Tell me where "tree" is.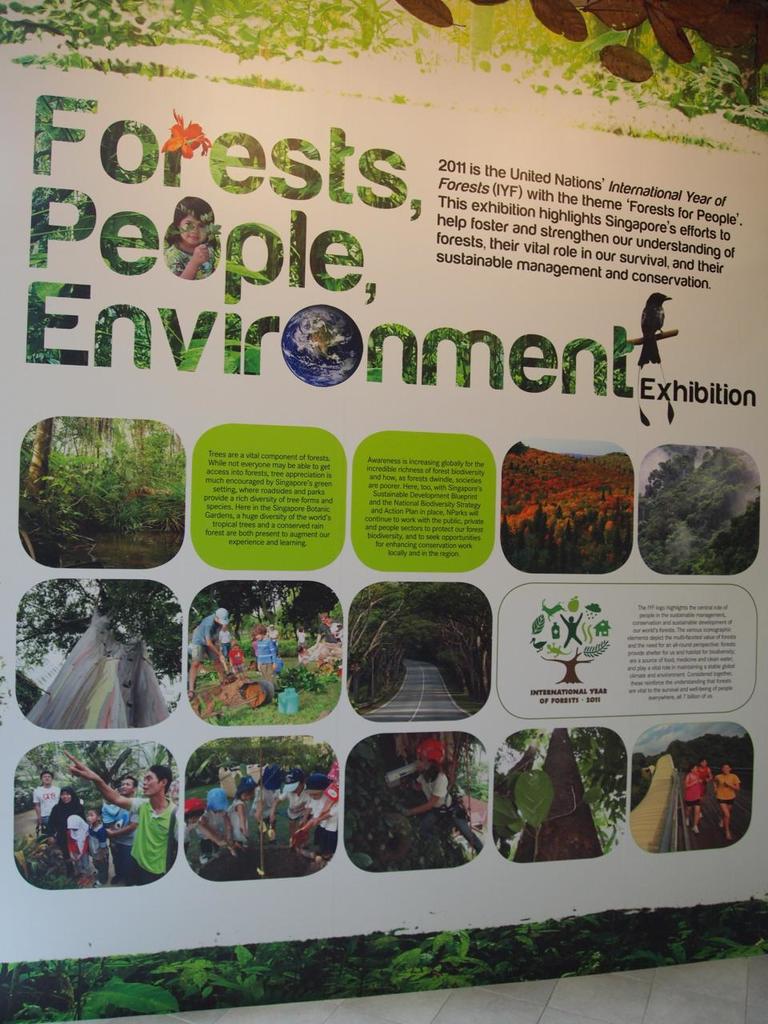
"tree" is at BBox(530, 597, 613, 685).
